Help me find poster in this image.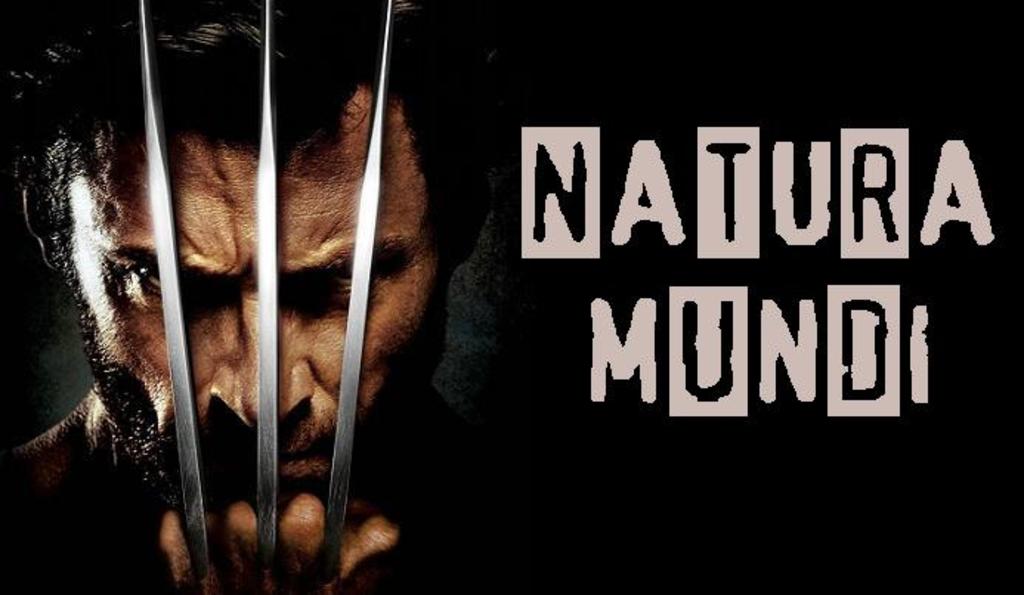
Found it: x1=0, y1=0, x2=1023, y2=594.
